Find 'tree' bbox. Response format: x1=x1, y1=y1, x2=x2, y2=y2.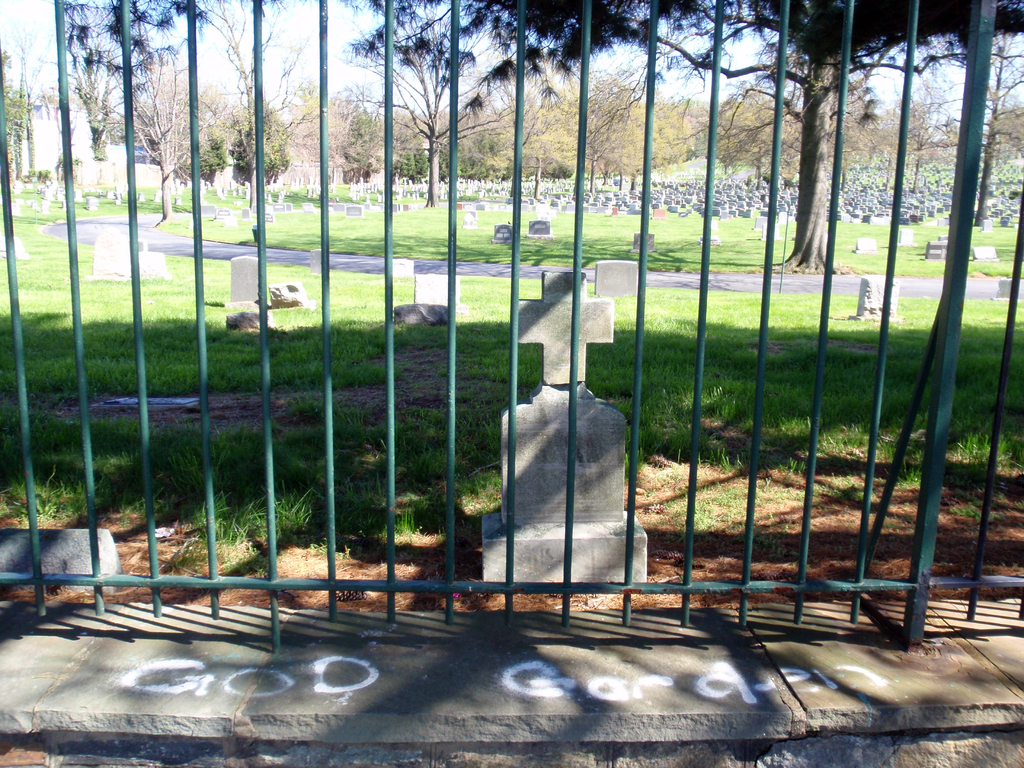
x1=337, y1=0, x2=532, y2=205.
